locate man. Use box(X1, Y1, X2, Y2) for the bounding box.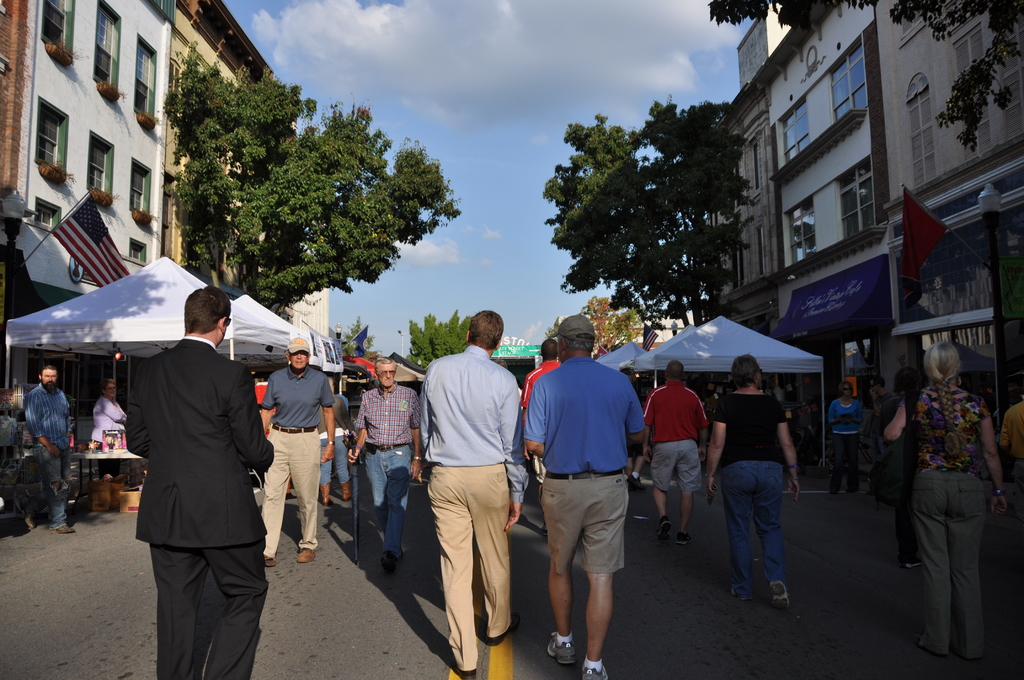
box(985, 385, 998, 412).
